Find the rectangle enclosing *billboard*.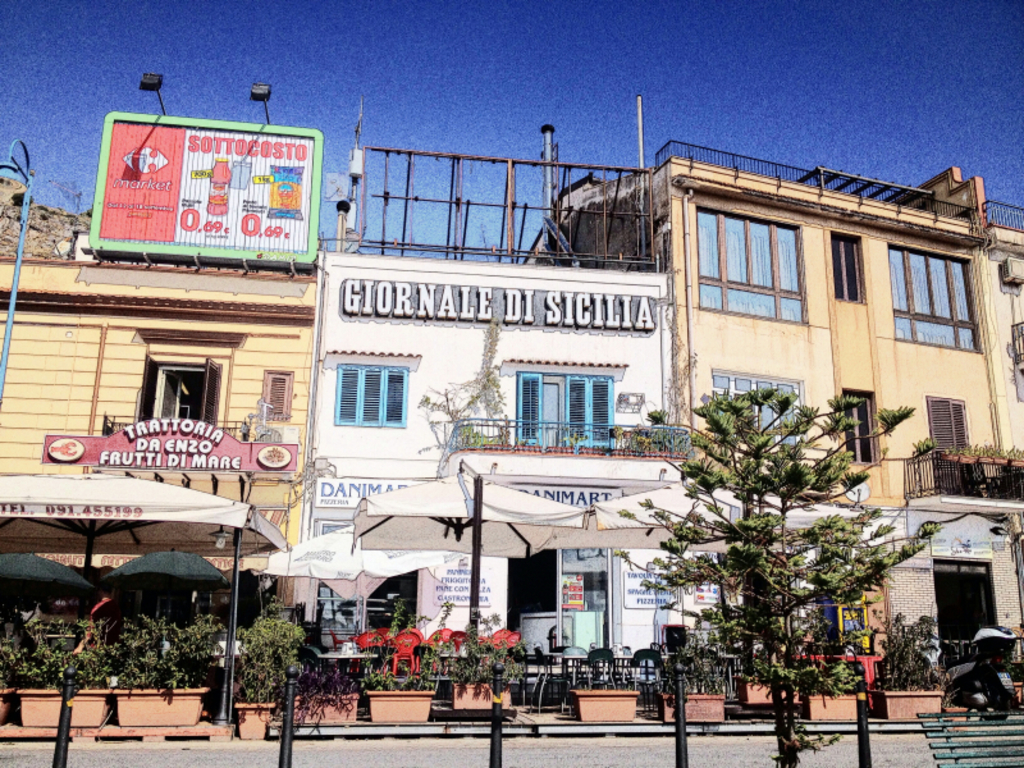
l=338, t=280, r=654, b=337.
